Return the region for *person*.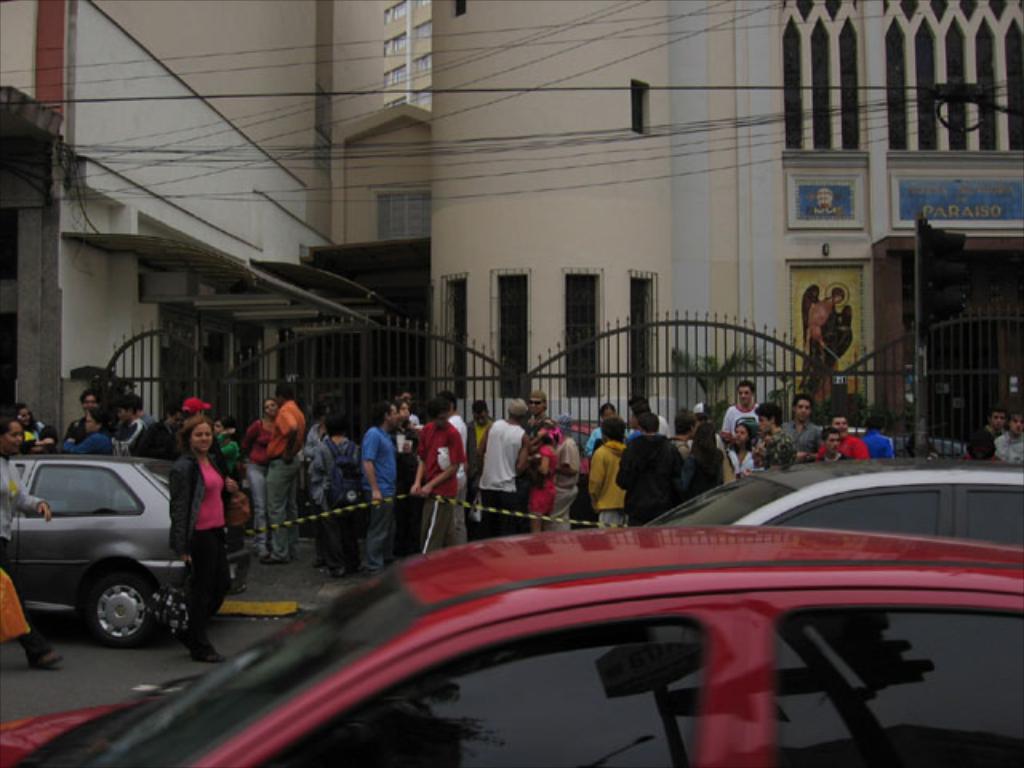
<bbox>522, 406, 546, 520</bbox>.
